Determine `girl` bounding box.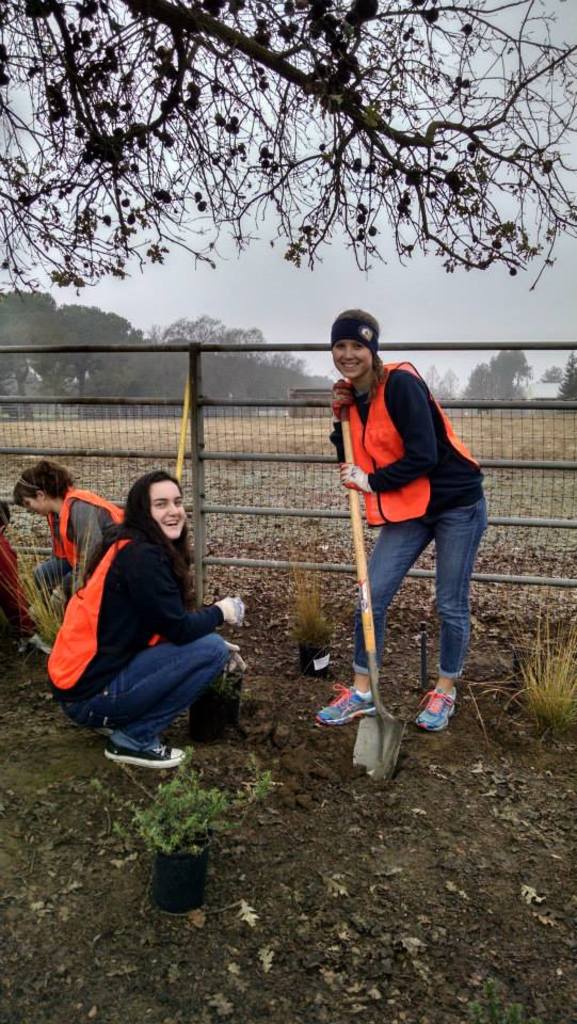
Determined: box(15, 459, 132, 621).
